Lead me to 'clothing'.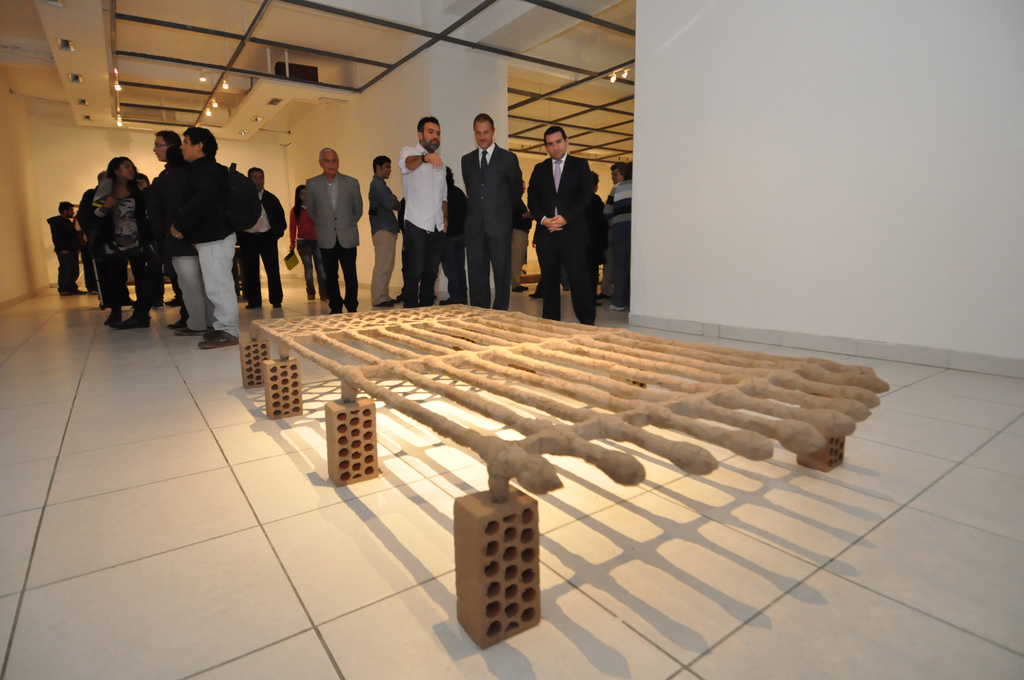
Lead to <box>509,204,534,286</box>.
